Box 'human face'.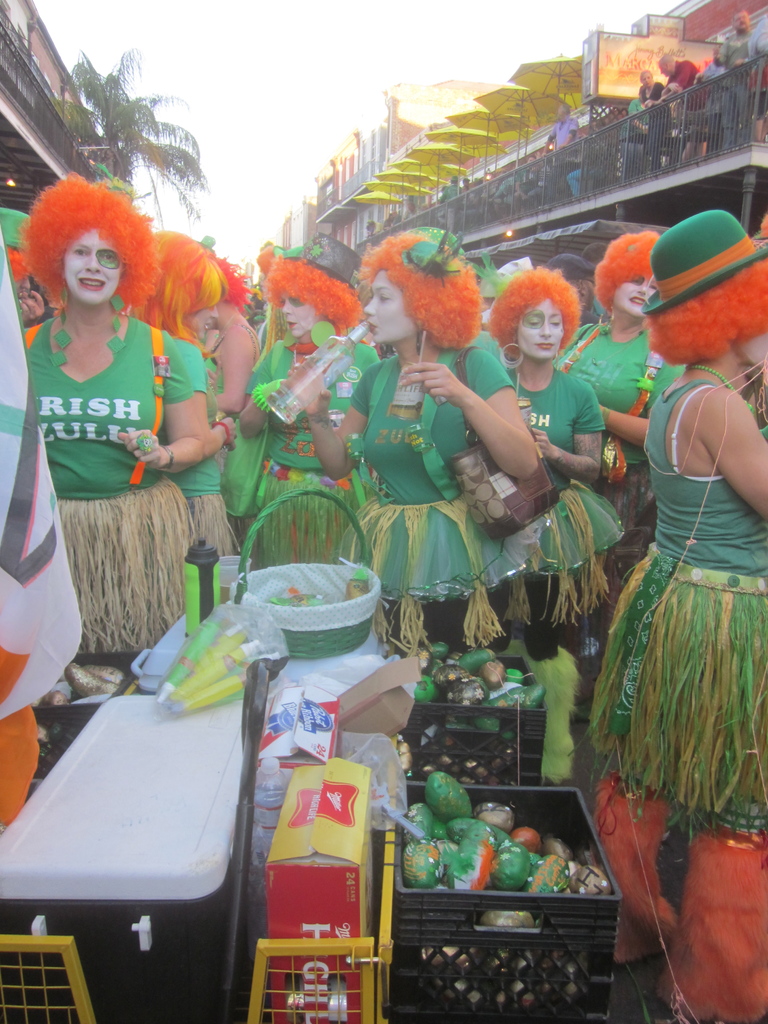
<region>61, 232, 127, 305</region>.
